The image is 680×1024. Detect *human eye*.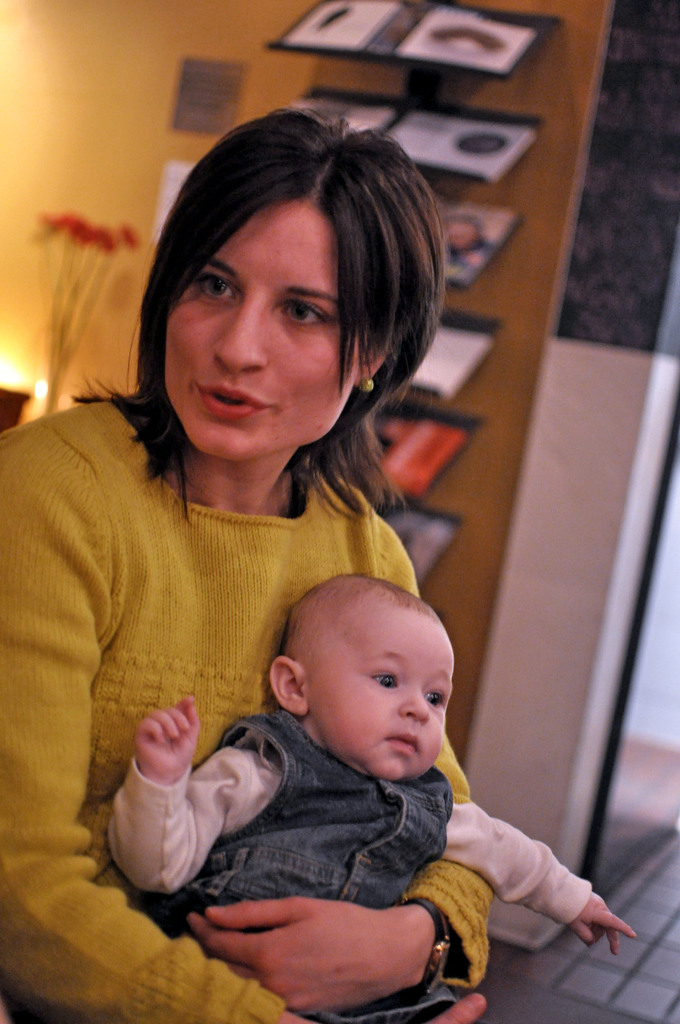
Detection: 191/266/241/308.
